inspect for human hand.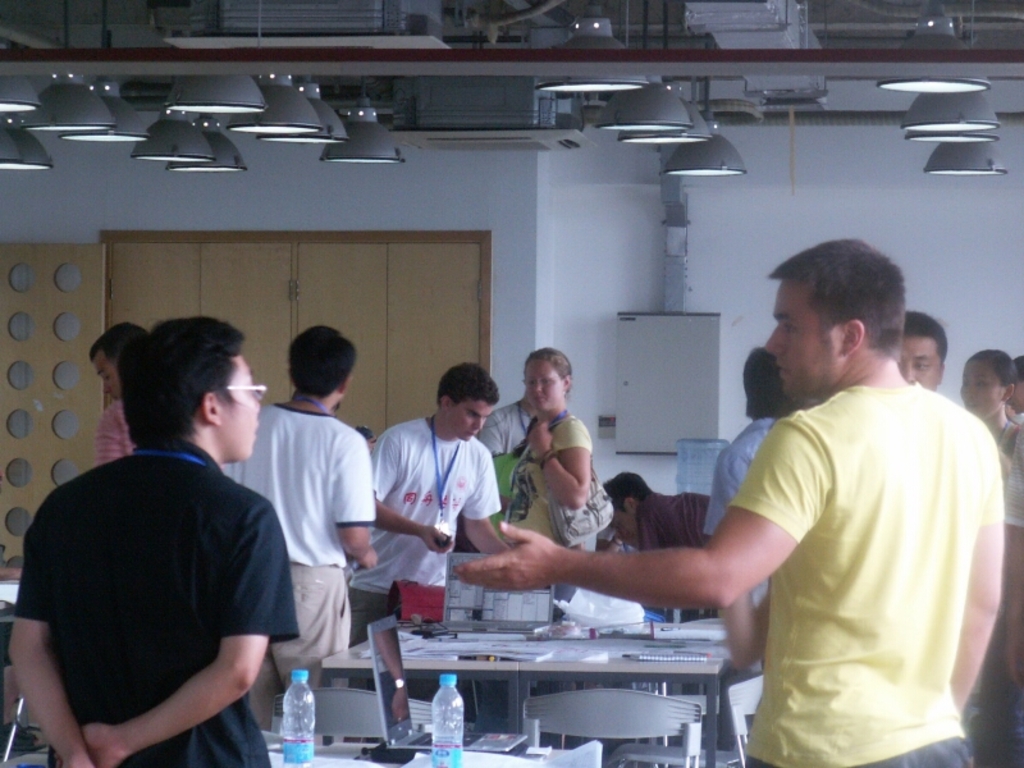
Inspection: select_region(329, 431, 378, 571).
